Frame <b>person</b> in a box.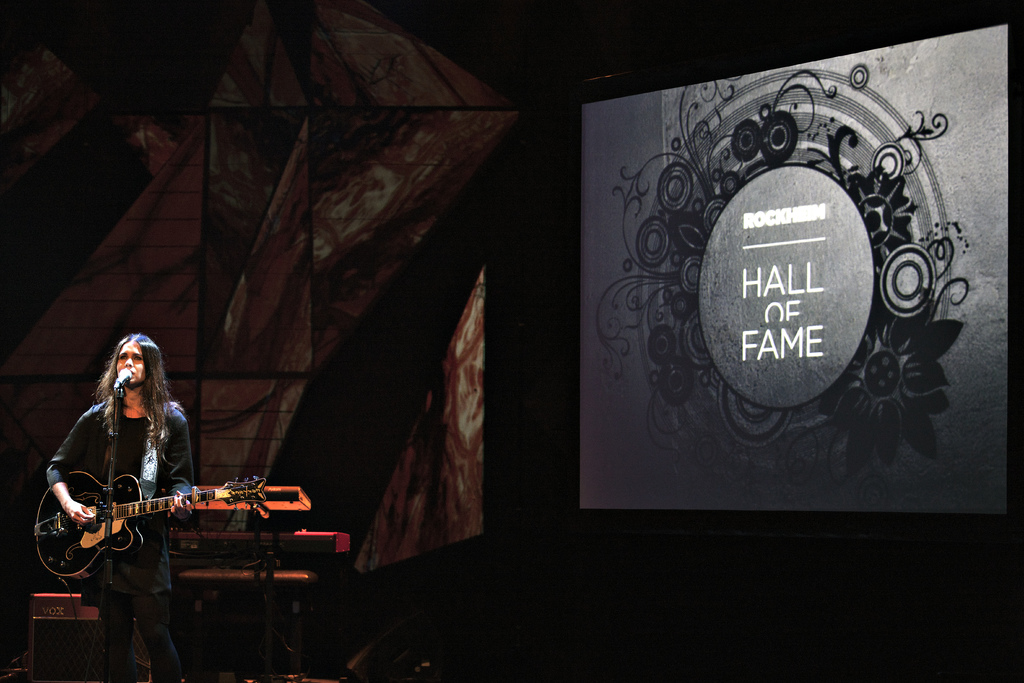
43/330/195/682.
